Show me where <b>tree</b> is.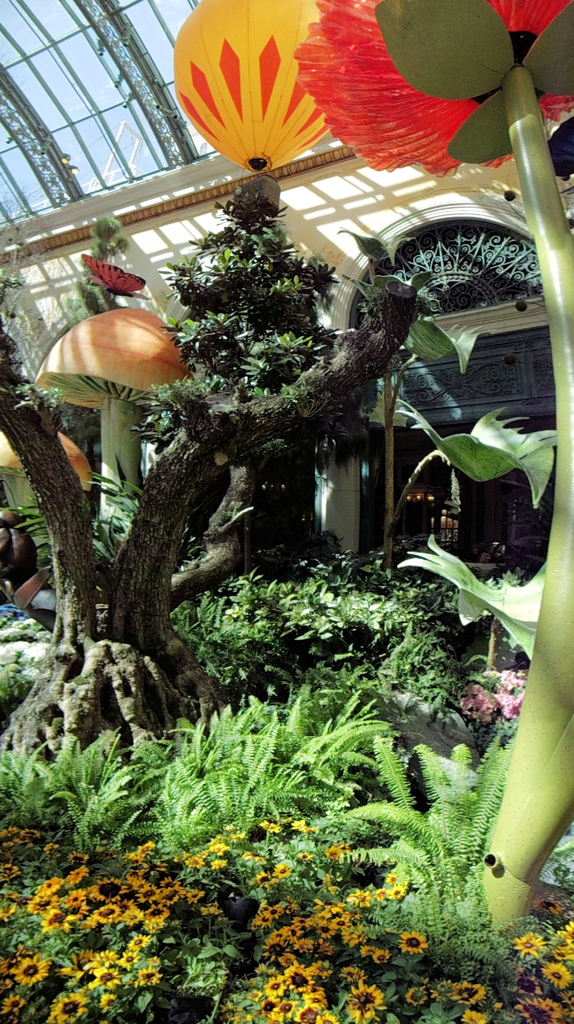
<b>tree</b> is at (left=3, top=235, right=433, bottom=795).
